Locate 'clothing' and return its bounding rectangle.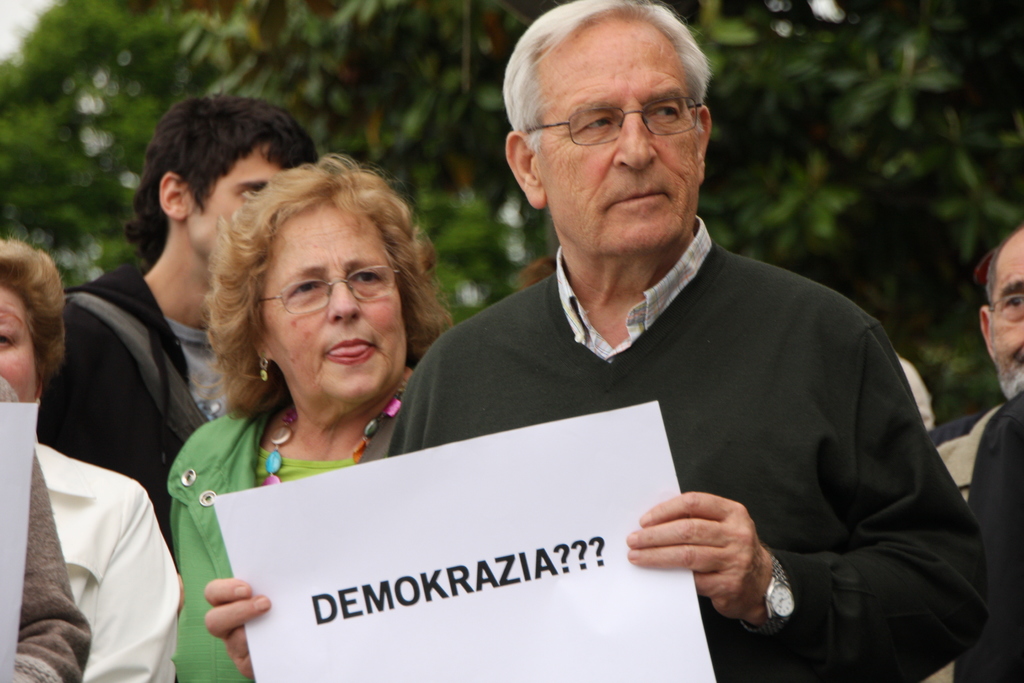
box(342, 160, 952, 662).
